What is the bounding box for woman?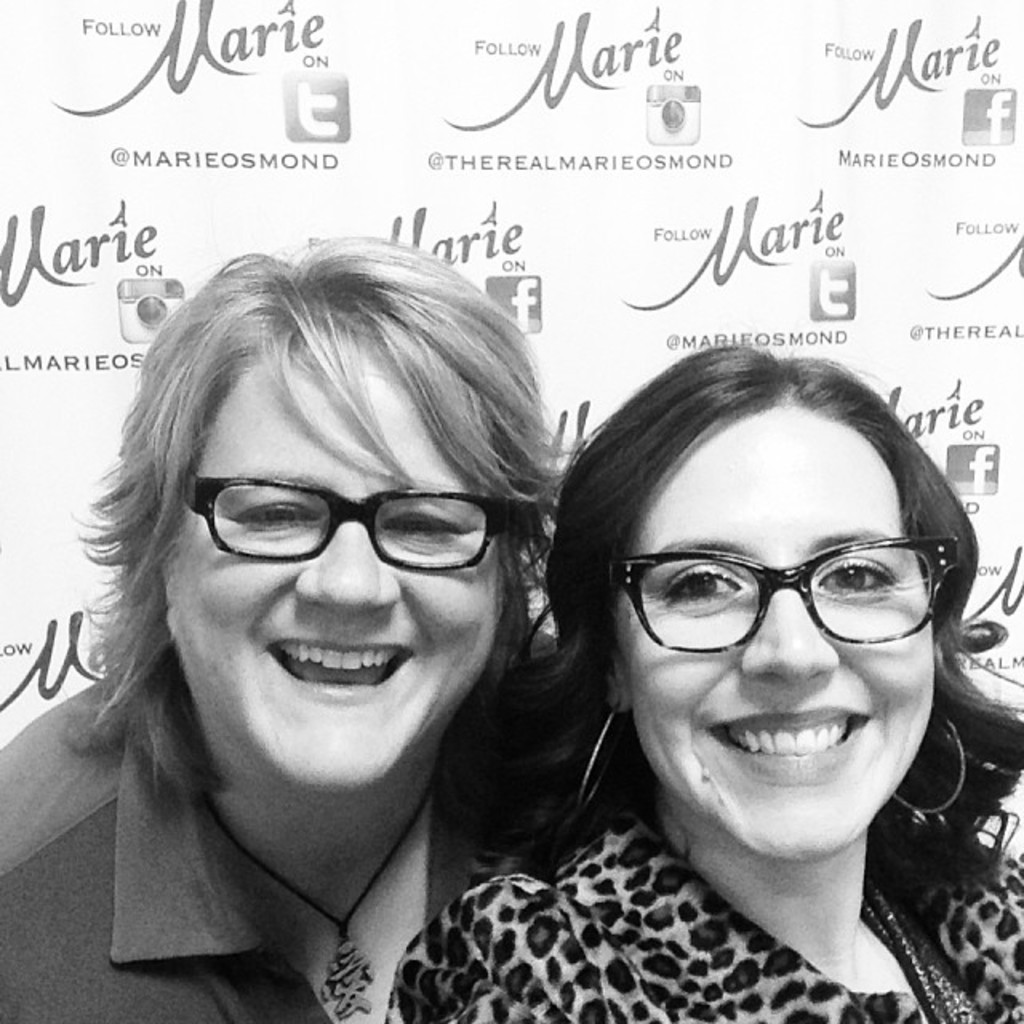
381,344,1022,1022.
